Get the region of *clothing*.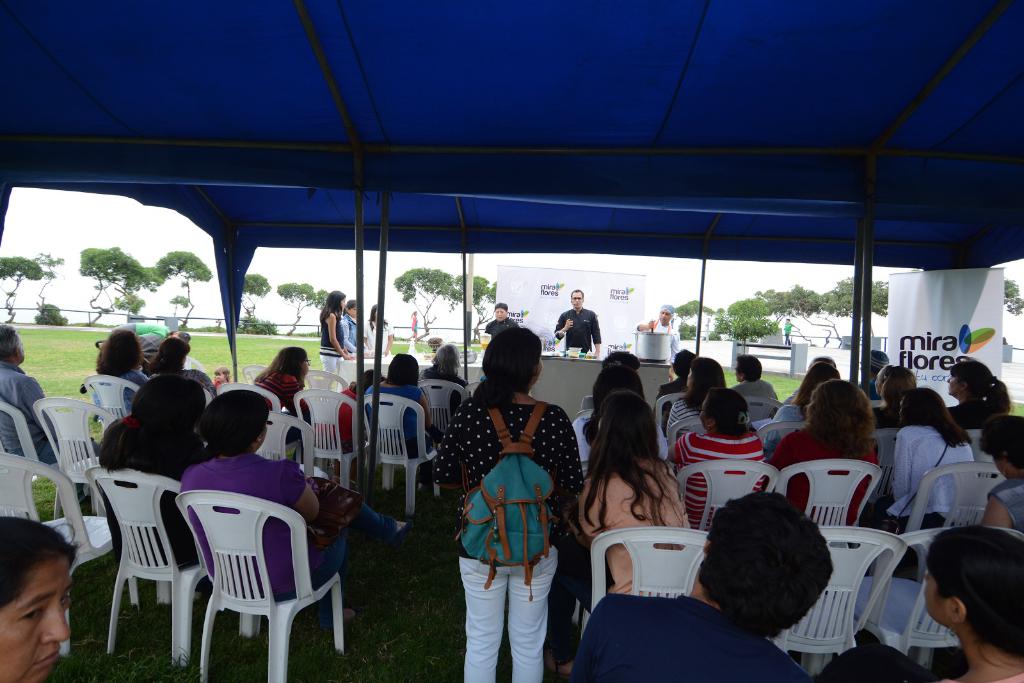
[left=660, top=380, right=693, bottom=412].
